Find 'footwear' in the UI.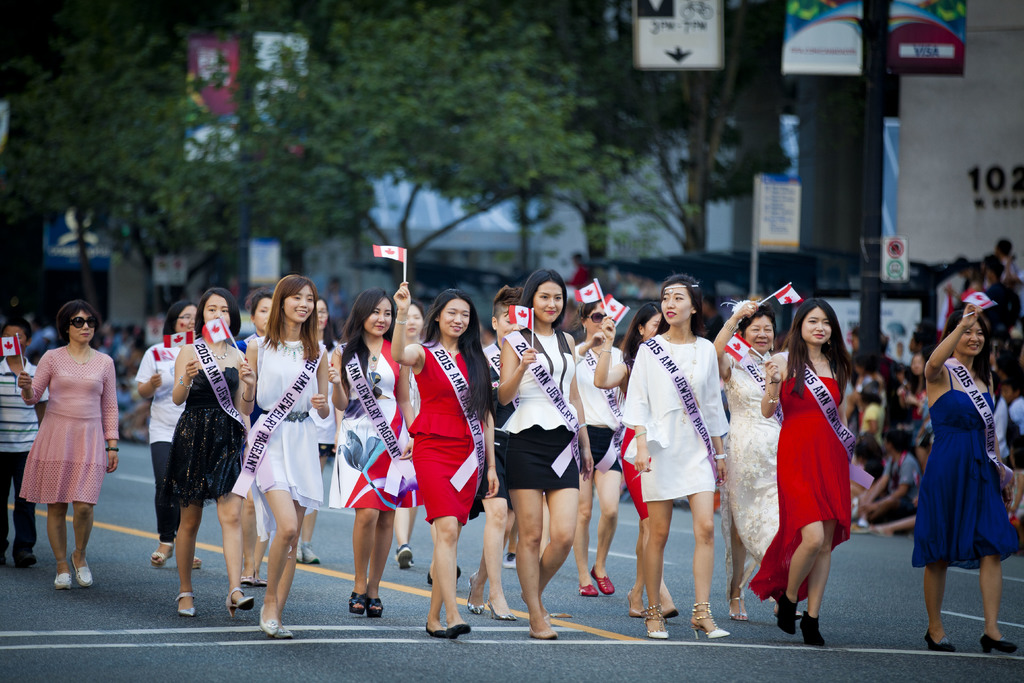
UI element at rect(504, 554, 516, 569).
